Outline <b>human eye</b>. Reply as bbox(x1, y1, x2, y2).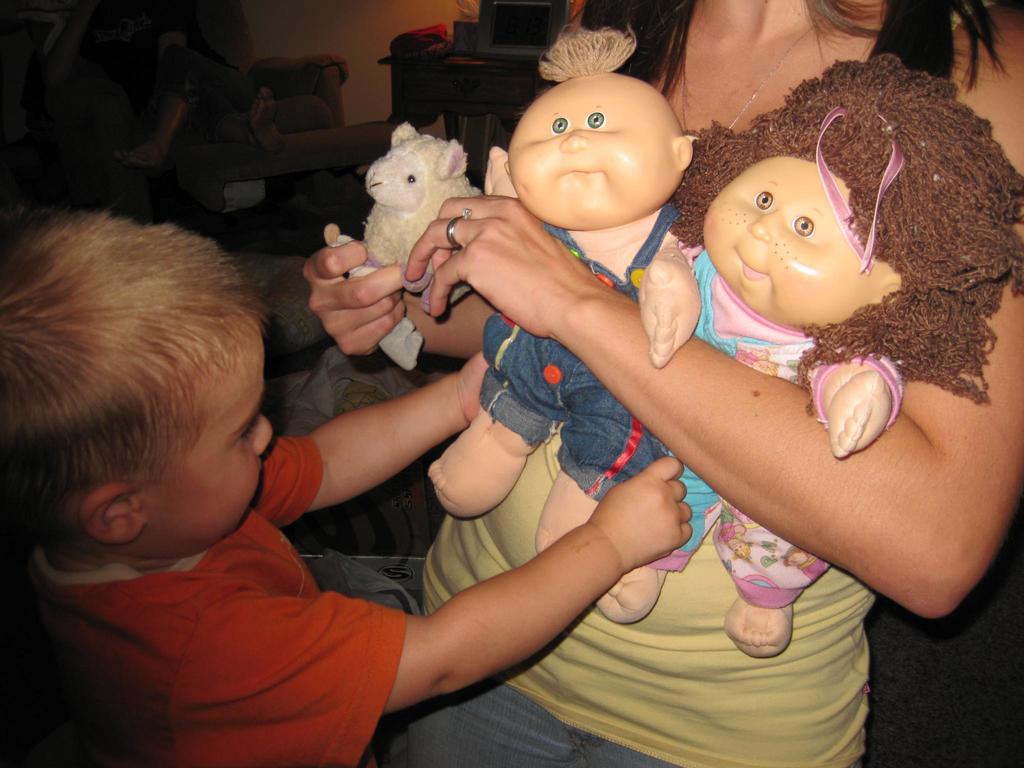
bbox(788, 212, 819, 239).
